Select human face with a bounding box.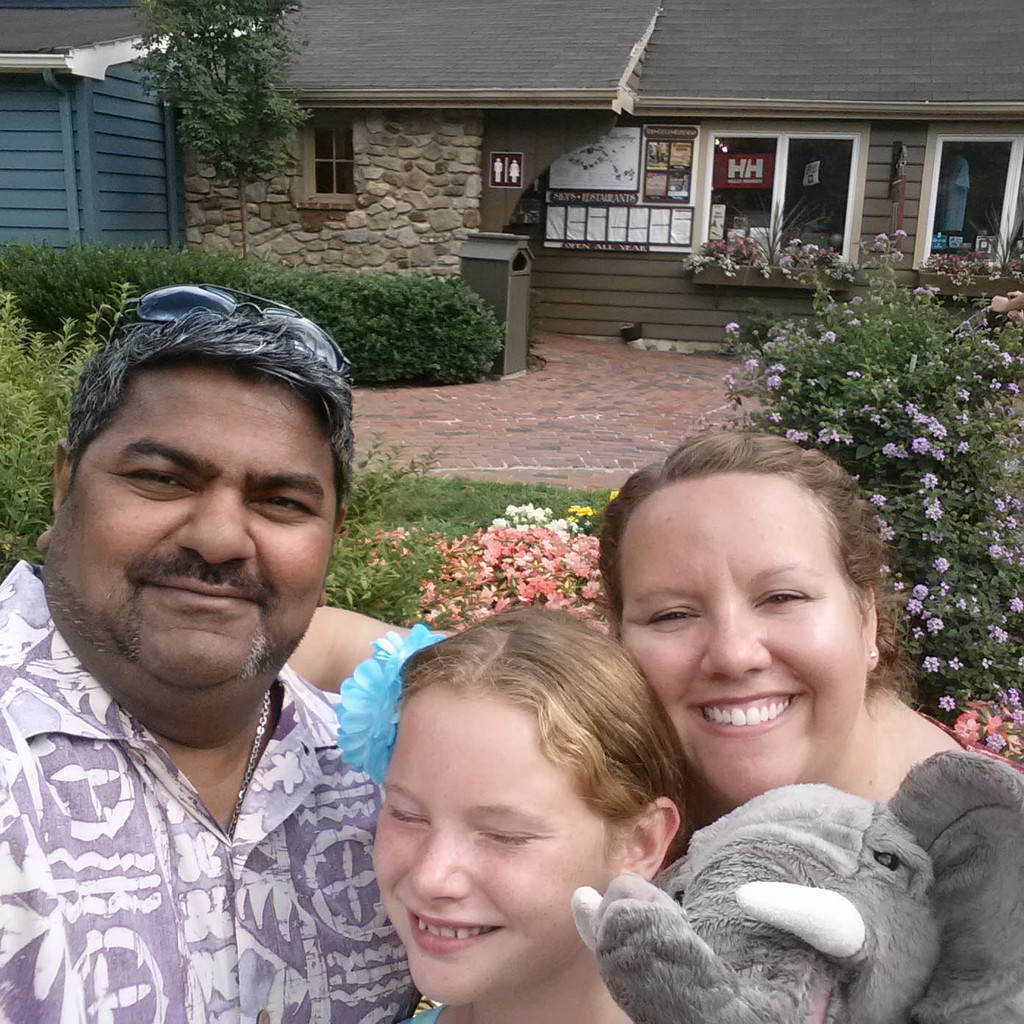
region(622, 469, 861, 805).
